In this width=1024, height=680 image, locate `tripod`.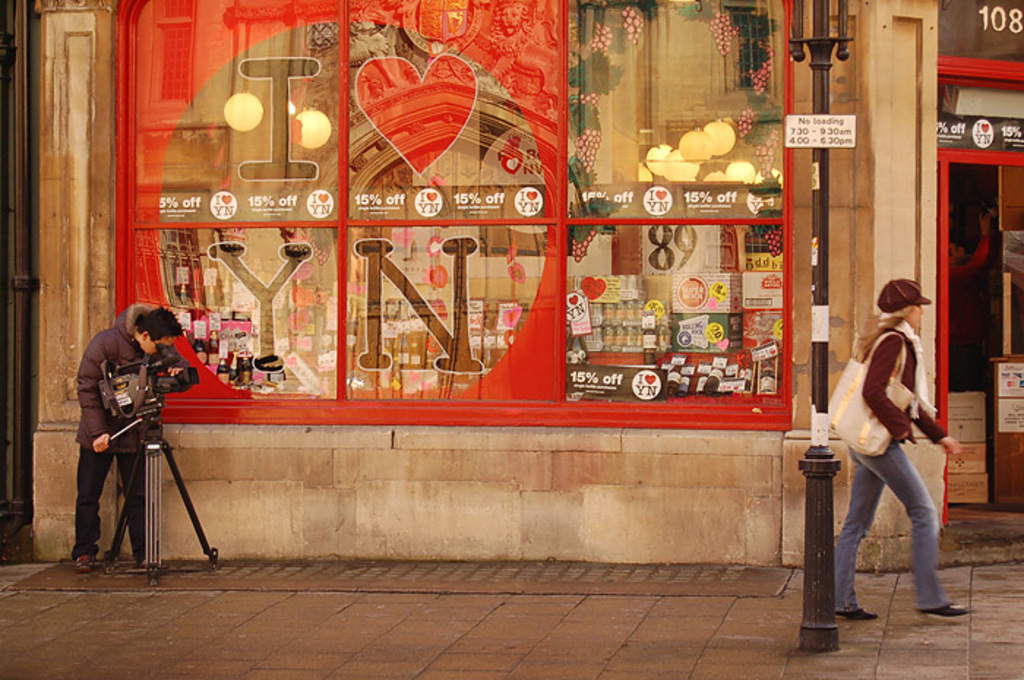
Bounding box: 101,398,222,594.
